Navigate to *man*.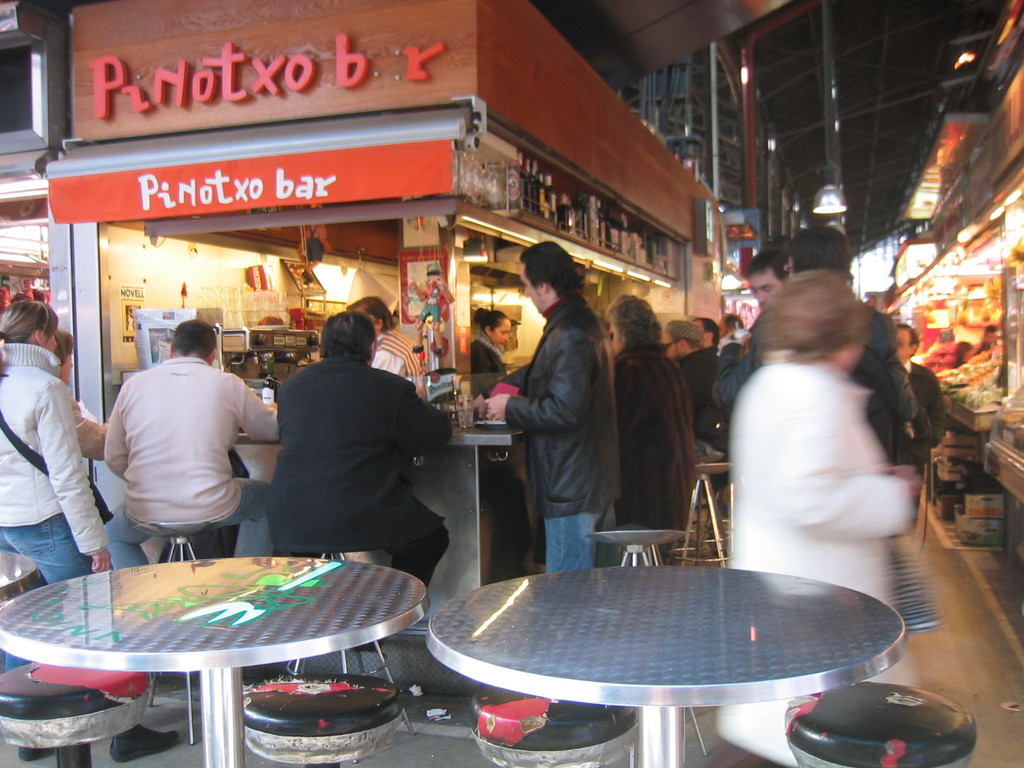
Navigation target: [left=479, top=236, right=615, bottom=573].
